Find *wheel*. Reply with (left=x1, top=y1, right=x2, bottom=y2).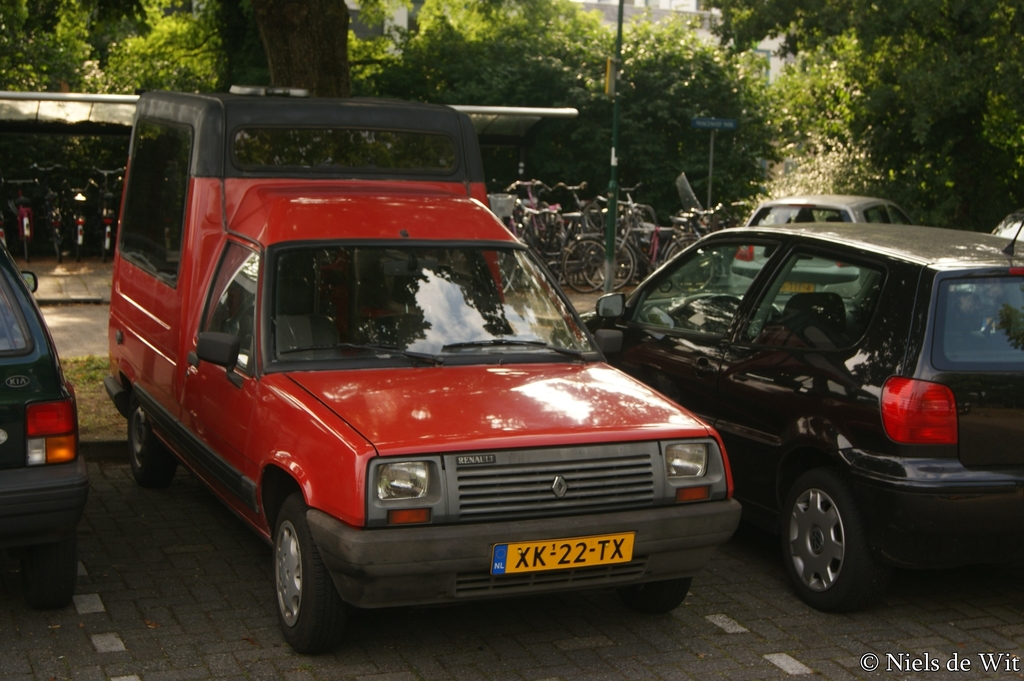
(left=129, top=391, right=176, bottom=486).
